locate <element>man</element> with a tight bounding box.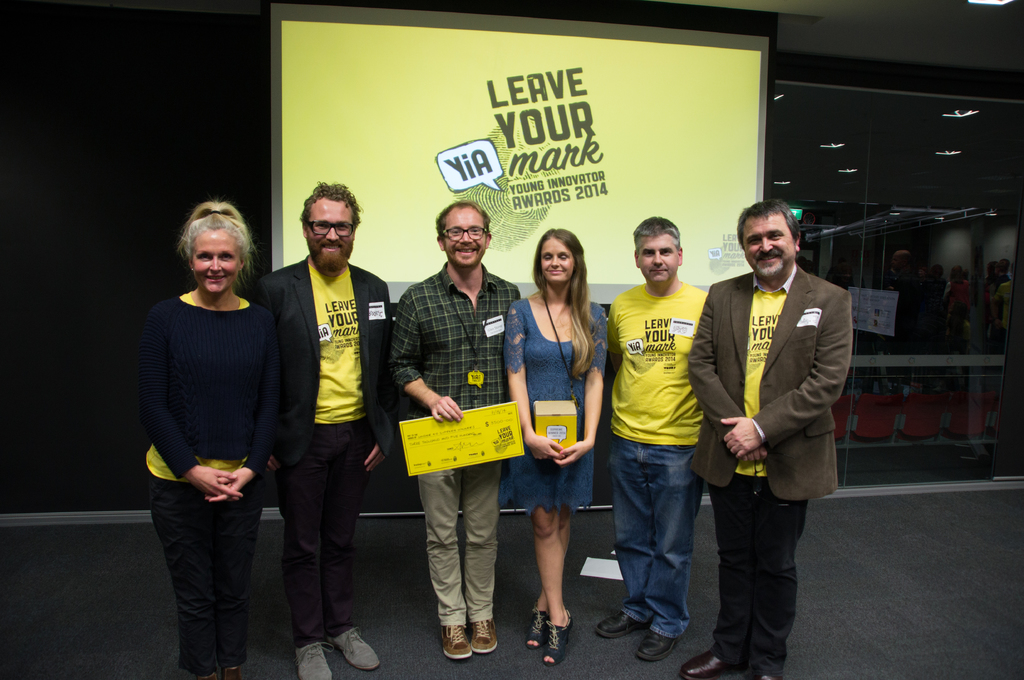
660 198 873 679.
